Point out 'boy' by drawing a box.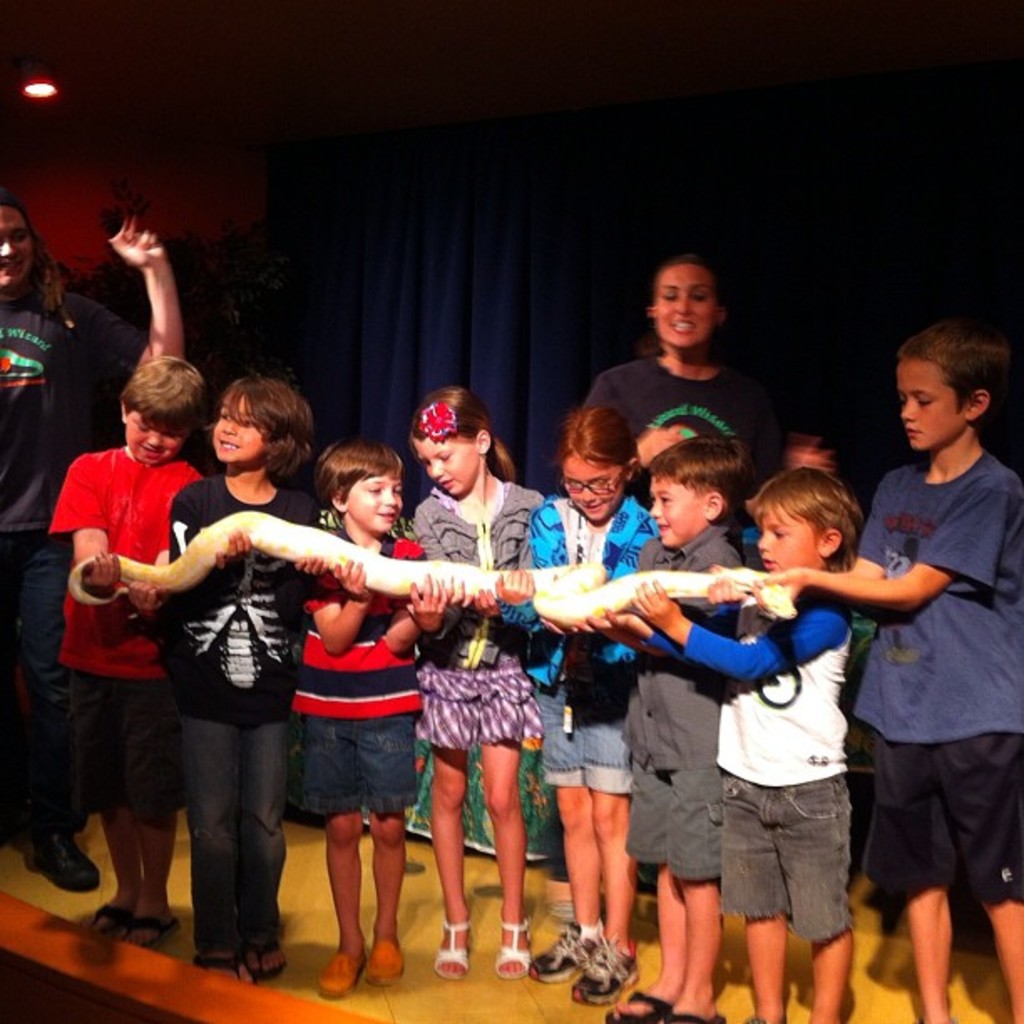
[x1=291, y1=435, x2=474, y2=994].
